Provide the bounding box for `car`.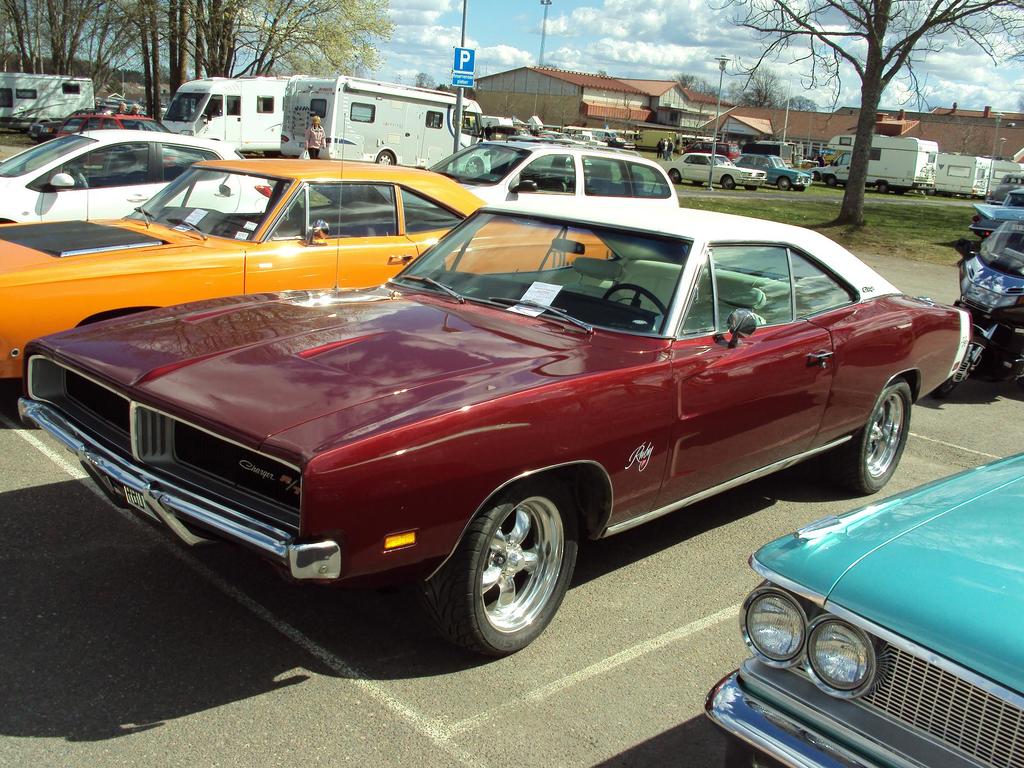
Rect(42, 197, 939, 663).
